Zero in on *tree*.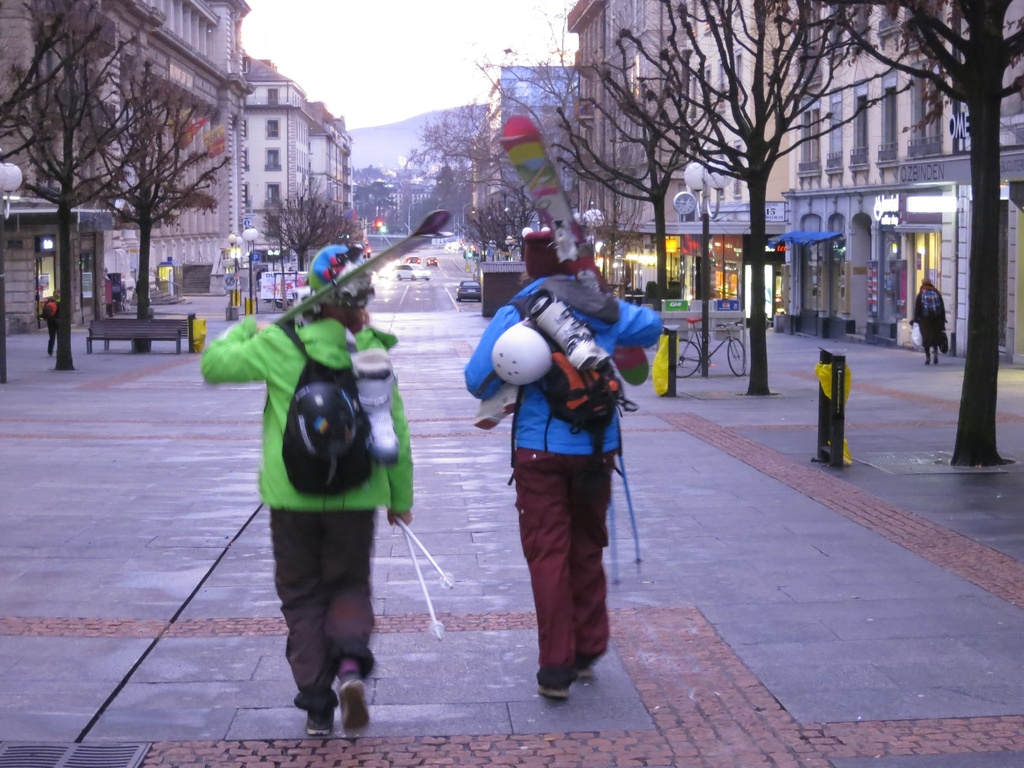
Zeroed in: bbox(598, 0, 895, 404).
